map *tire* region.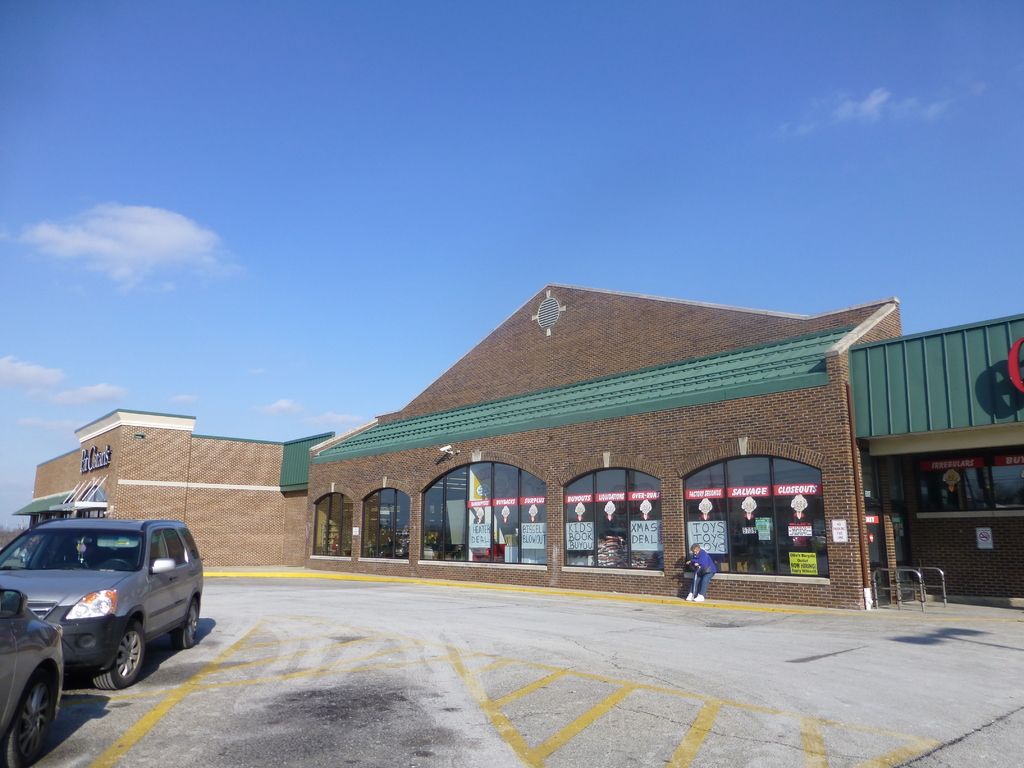
Mapped to pyautogui.locateOnScreen(171, 600, 198, 651).
